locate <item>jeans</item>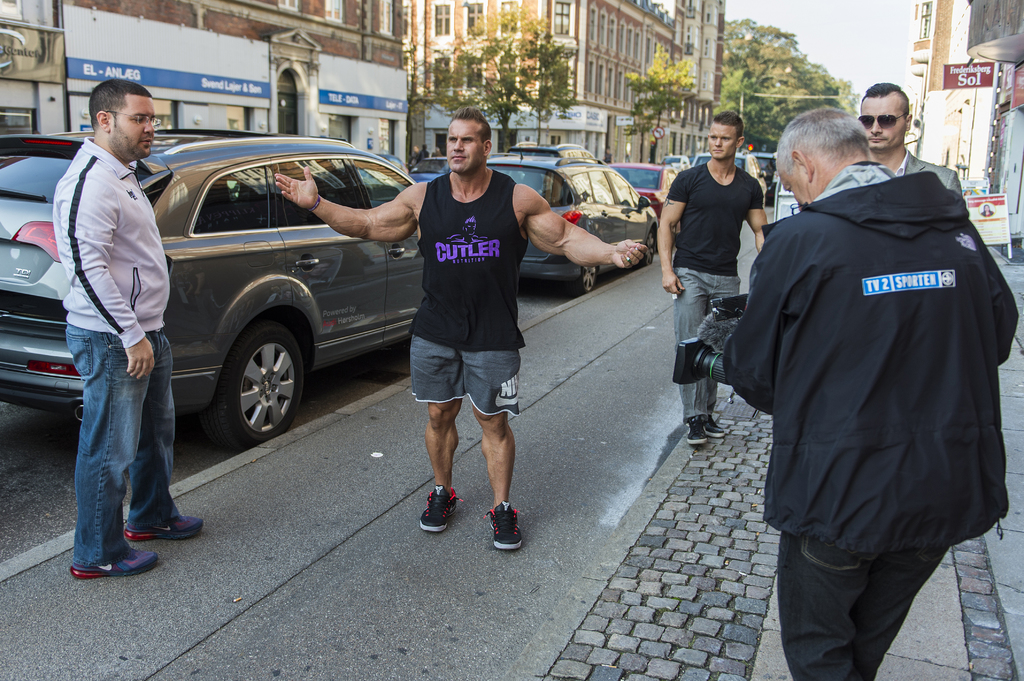
x1=673 y1=266 x2=740 y2=426
